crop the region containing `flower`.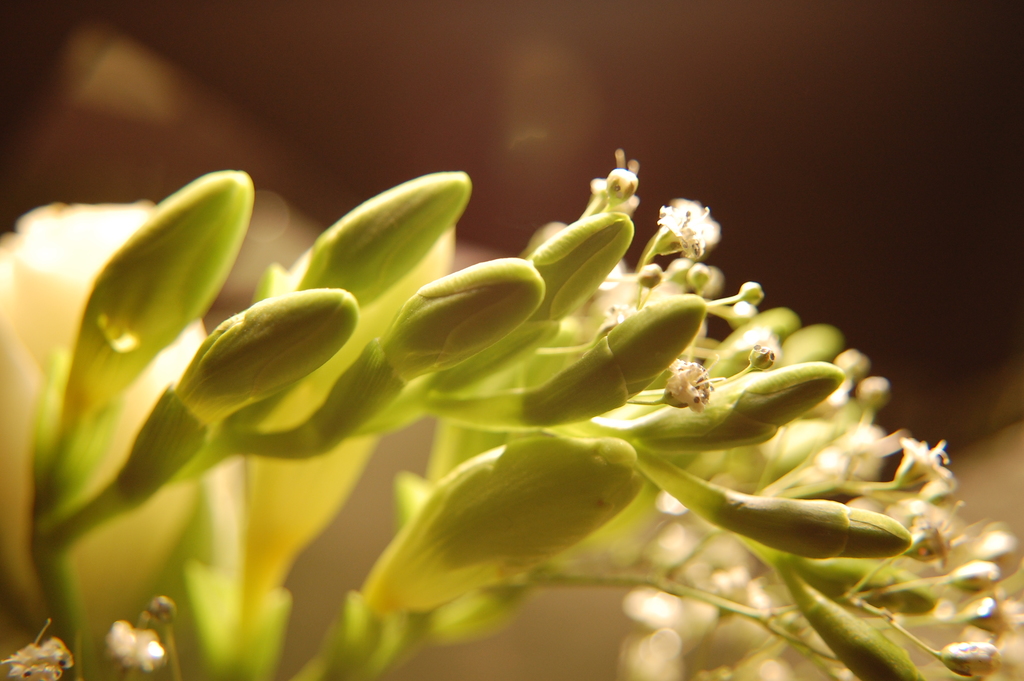
Crop region: 5, 630, 74, 680.
